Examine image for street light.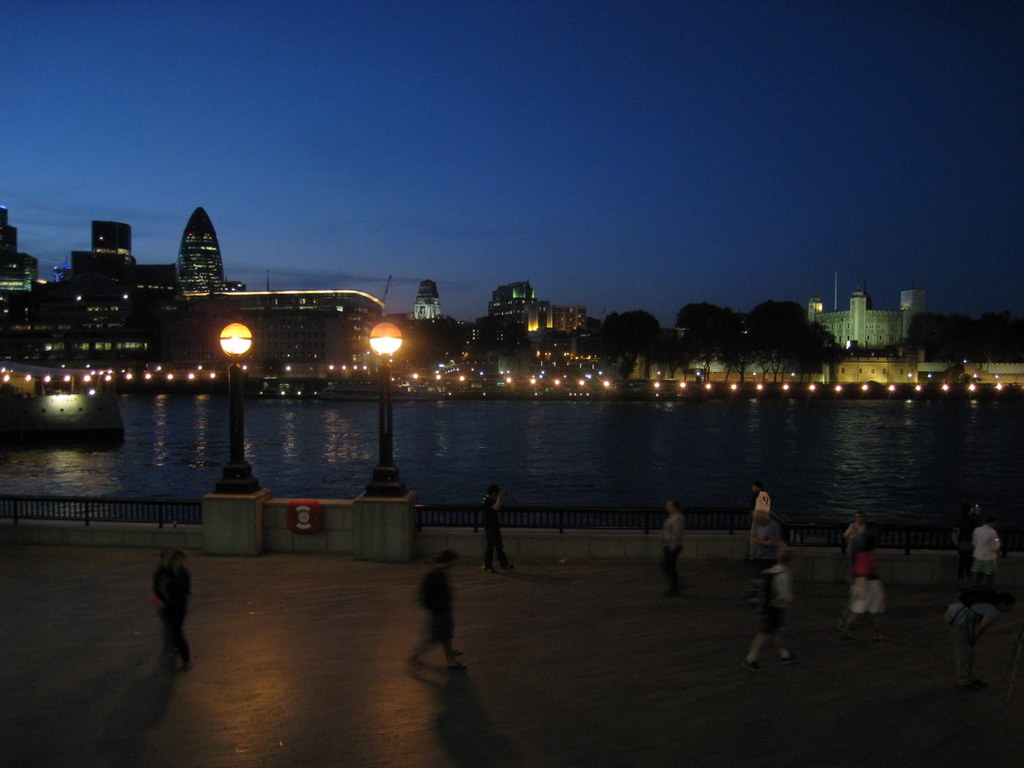
Examination result: {"x1": 216, "y1": 317, "x2": 265, "y2": 493}.
